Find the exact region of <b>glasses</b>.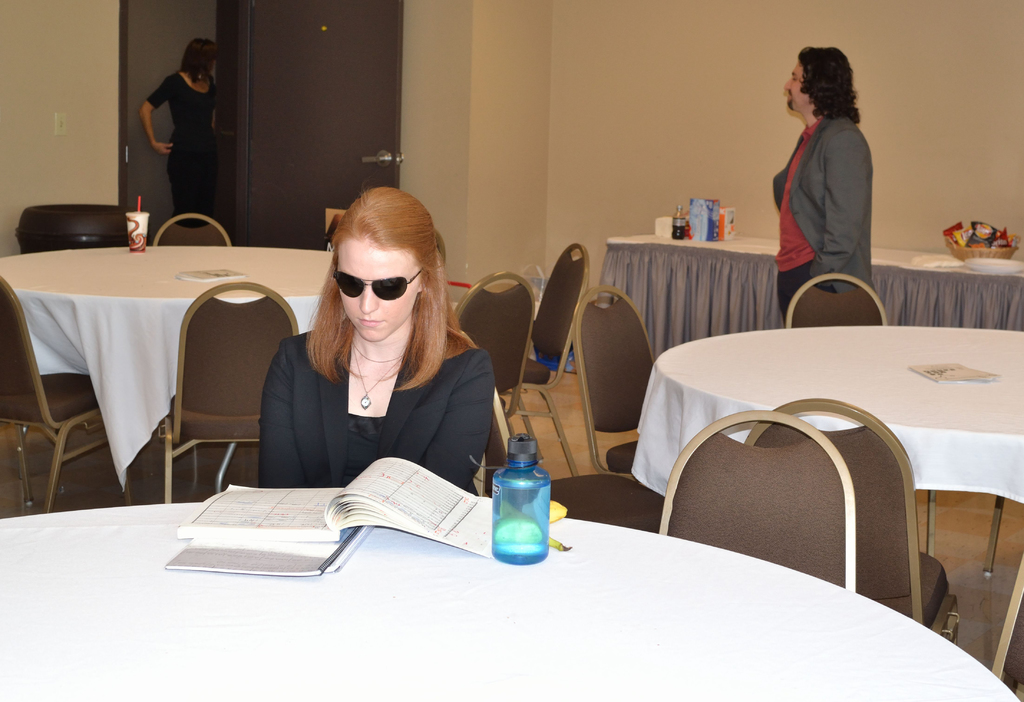
Exact region: BBox(330, 265, 429, 307).
